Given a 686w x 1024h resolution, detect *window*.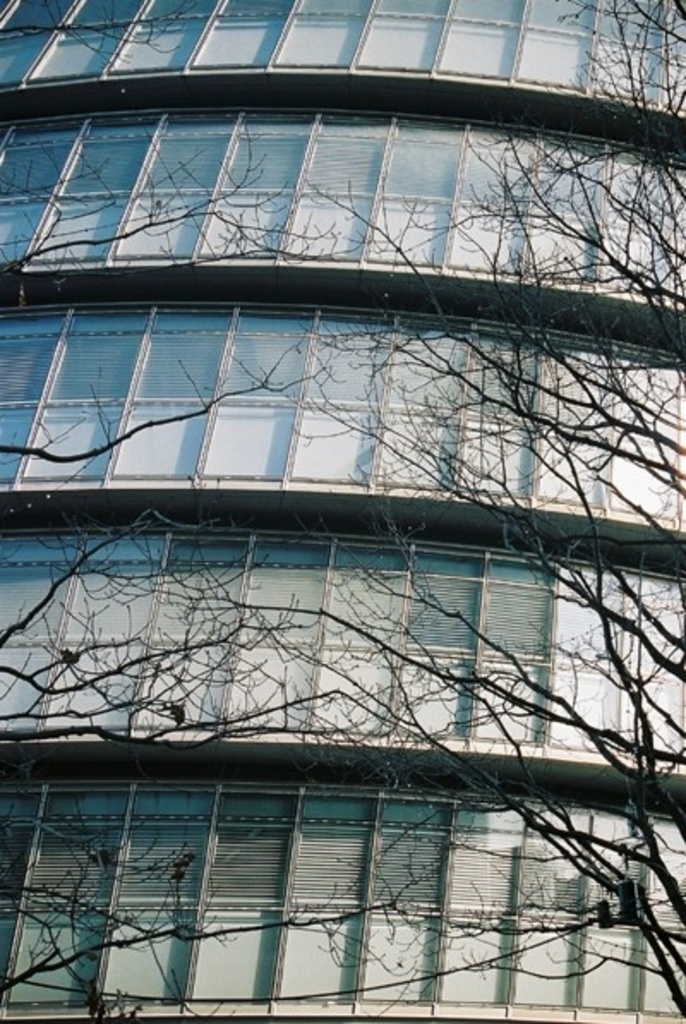
(232,110,322,189).
